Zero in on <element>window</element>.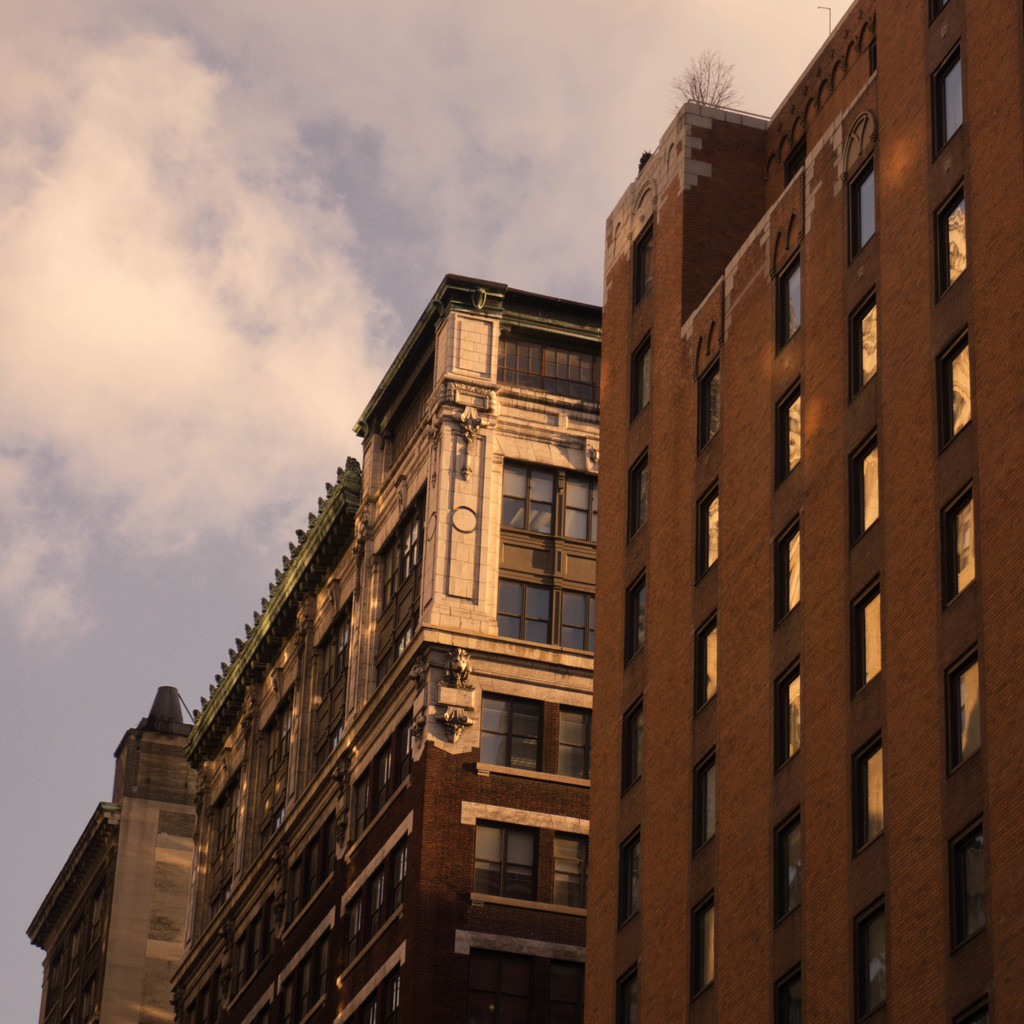
Zeroed in: detection(684, 883, 724, 995).
